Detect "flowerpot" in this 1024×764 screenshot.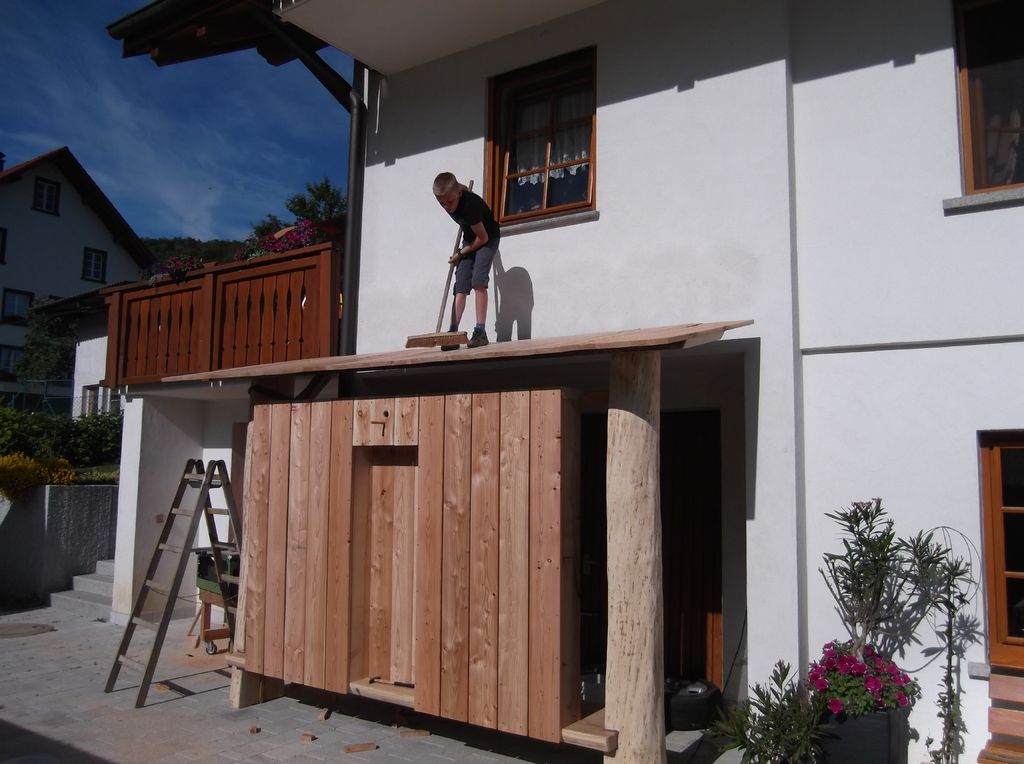
Detection: bbox(820, 665, 923, 750).
